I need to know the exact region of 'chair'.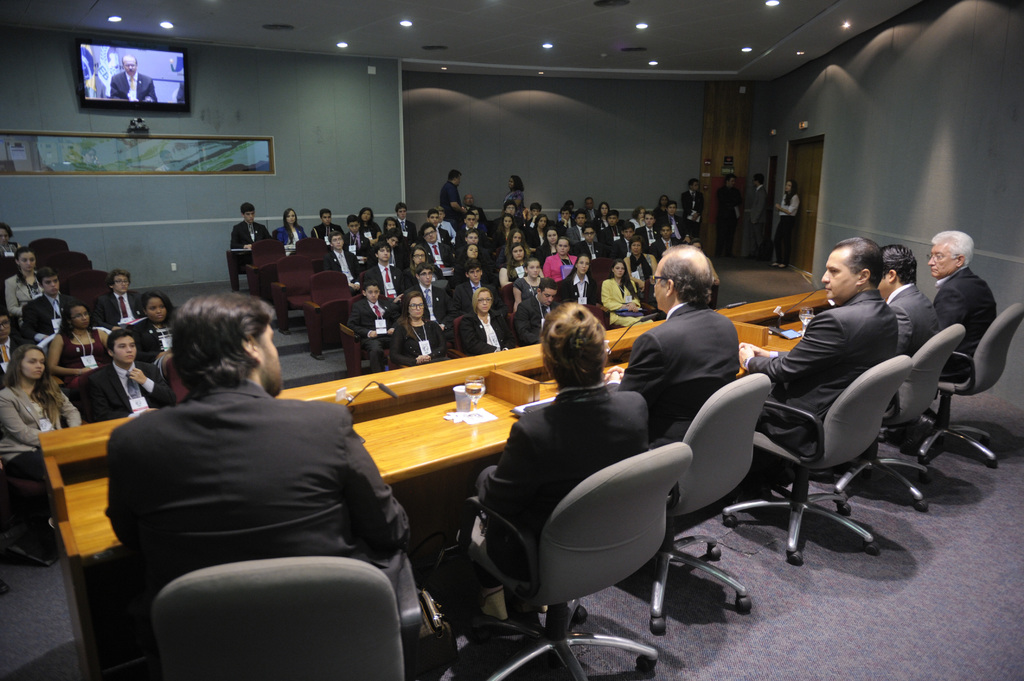
Region: {"x1": 317, "y1": 248, "x2": 332, "y2": 278}.
